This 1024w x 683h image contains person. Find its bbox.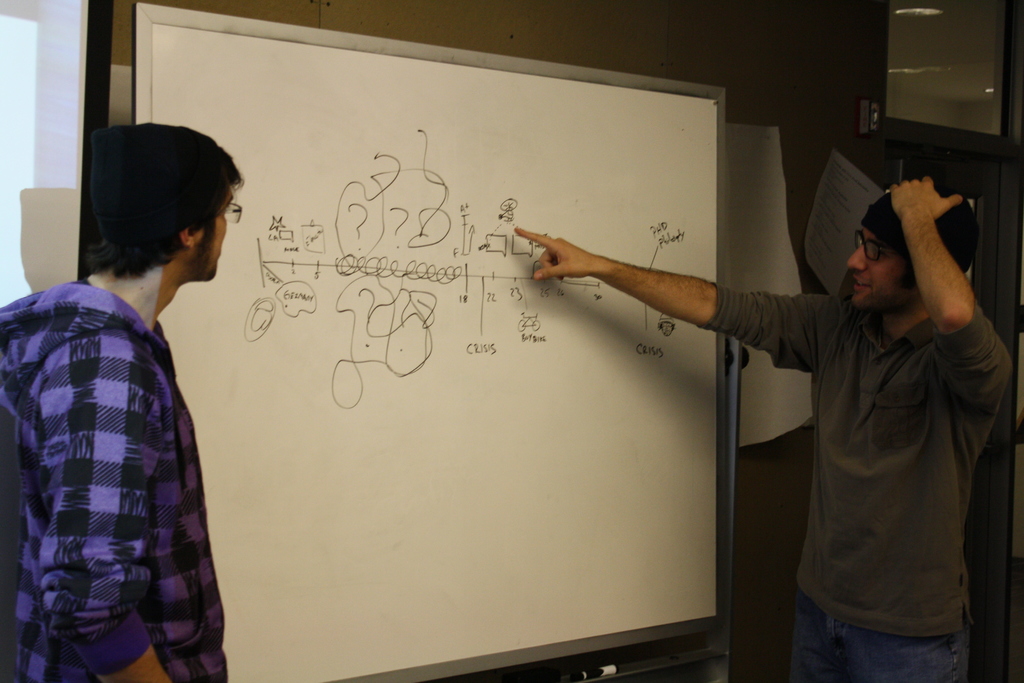
left=10, top=112, right=243, bottom=681.
